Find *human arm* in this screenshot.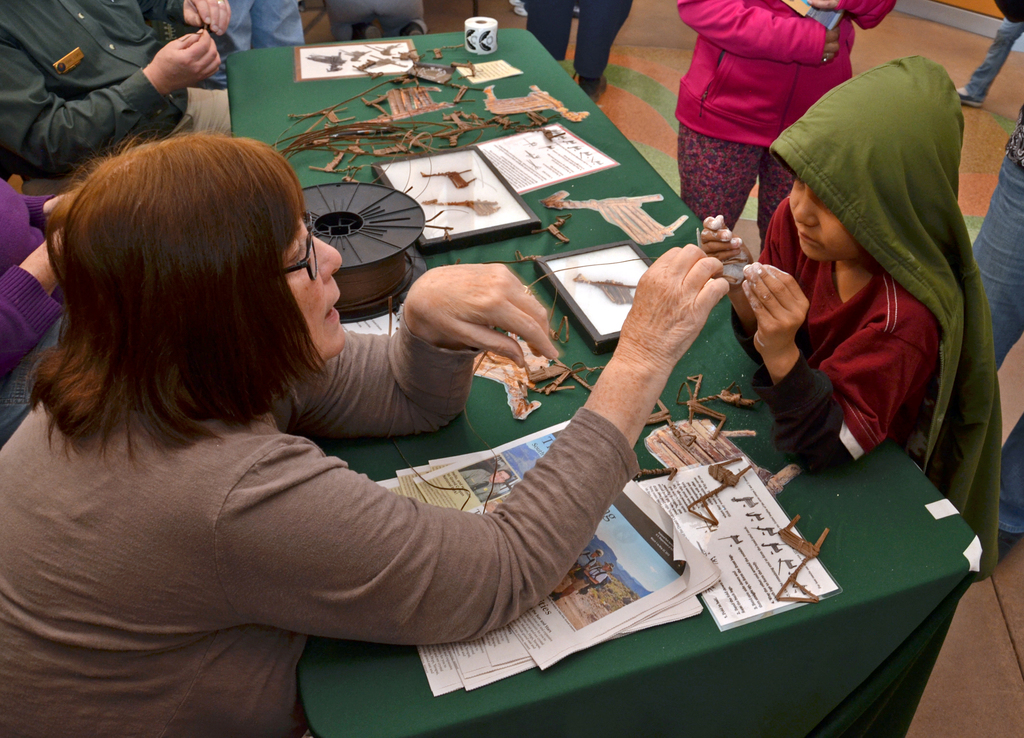
The bounding box for *human arm* is pyautogui.locateOnScreen(141, 375, 688, 672).
